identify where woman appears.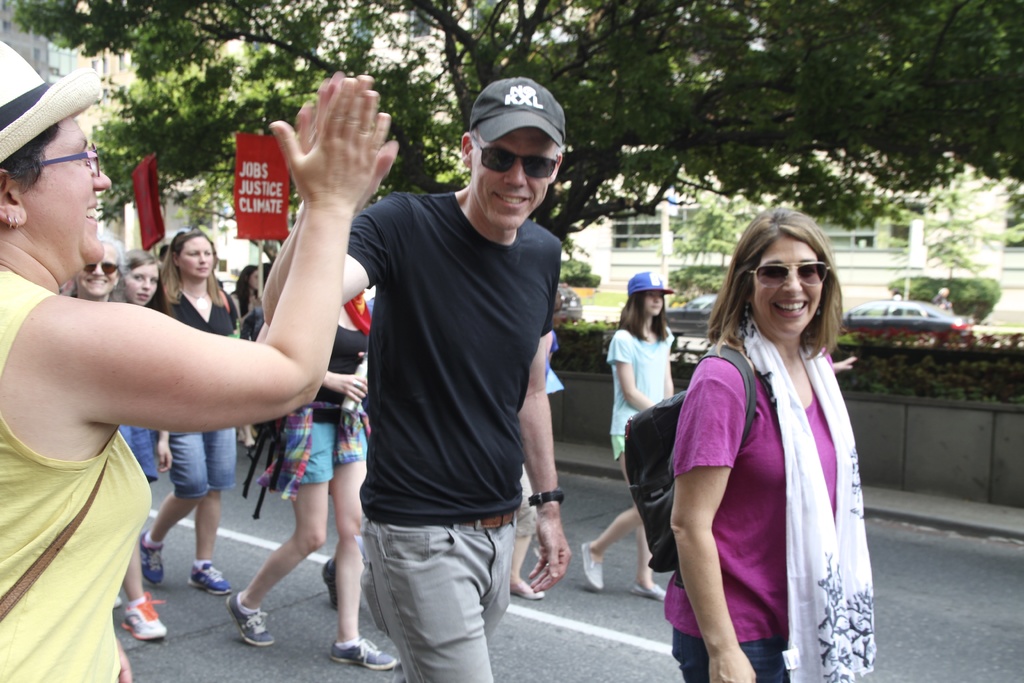
Appears at bbox(58, 231, 129, 304).
